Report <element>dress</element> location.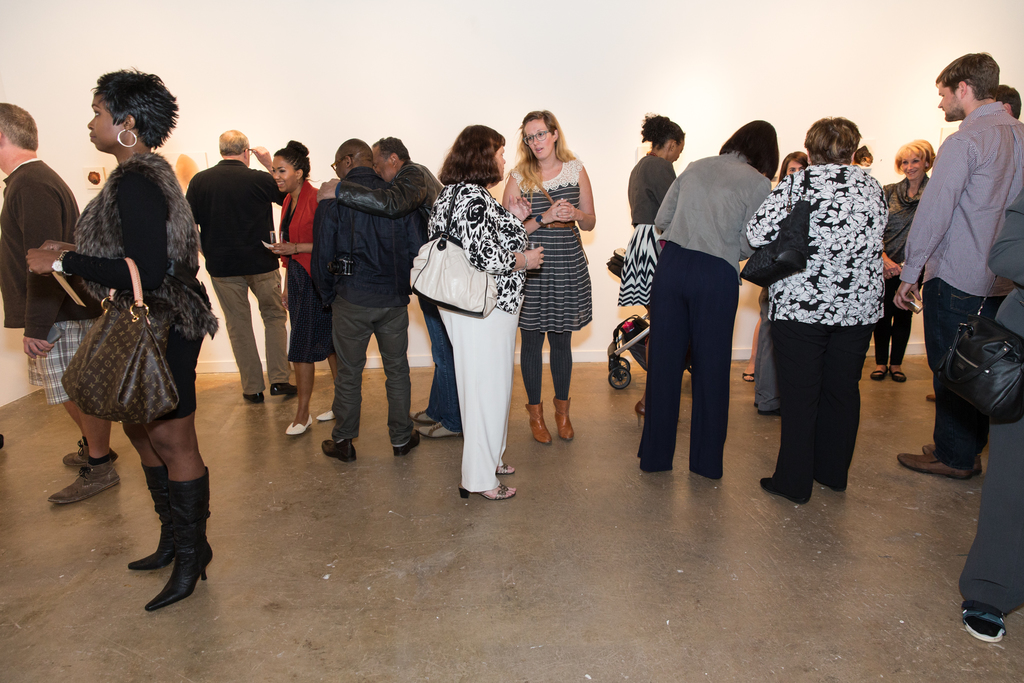
Report: {"x1": 611, "y1": 167, "x2": 676, "y2": 300}.
